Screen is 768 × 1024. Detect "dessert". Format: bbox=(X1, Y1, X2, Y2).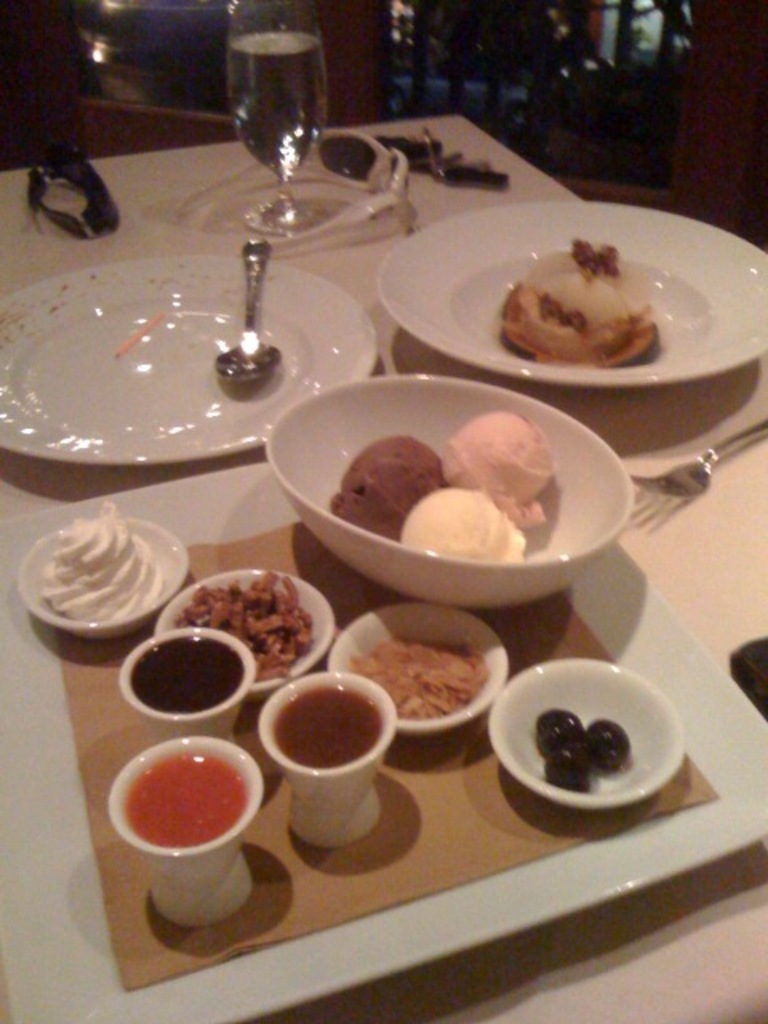
bbox=(317, 434, 446, 533).
